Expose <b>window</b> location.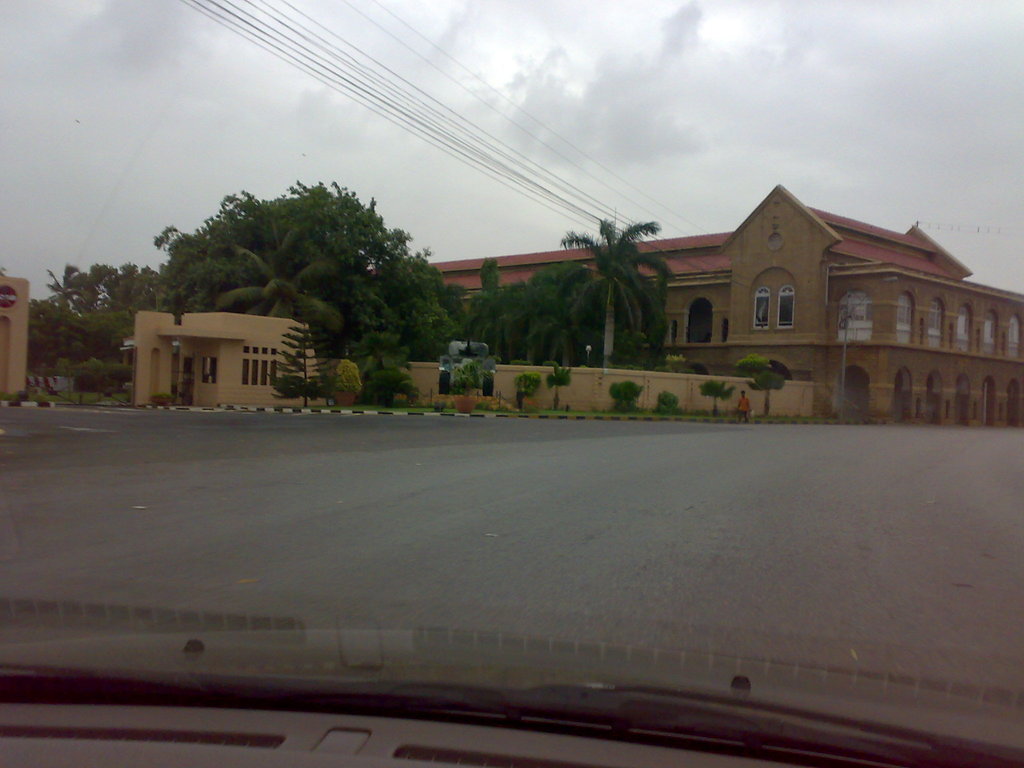
Exposed at 985:310:997:355.
